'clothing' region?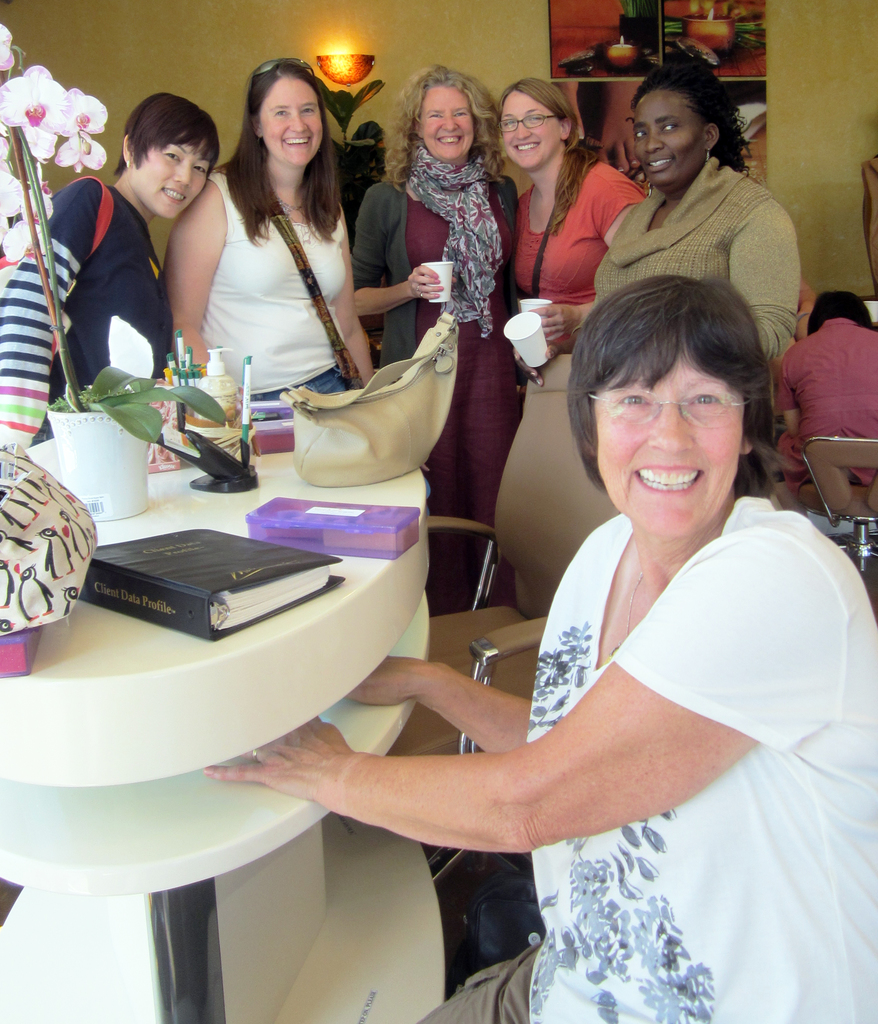
<box>594,154,806,354</box>
